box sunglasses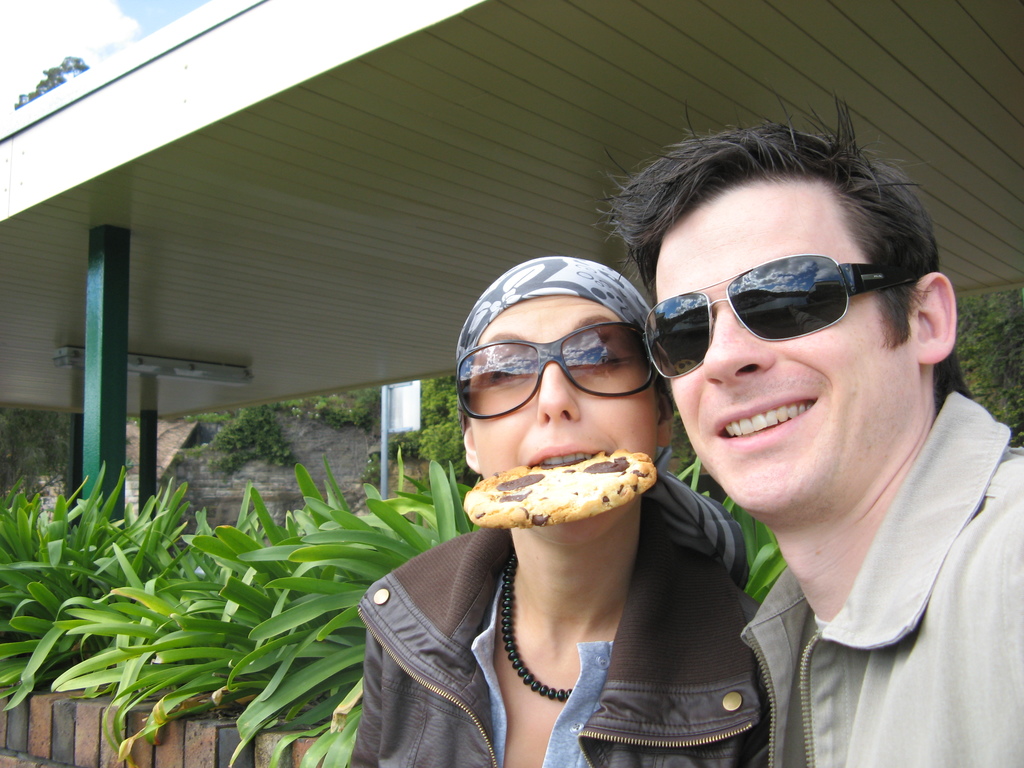
(left=643, top=255, right=920, bottom=378)
